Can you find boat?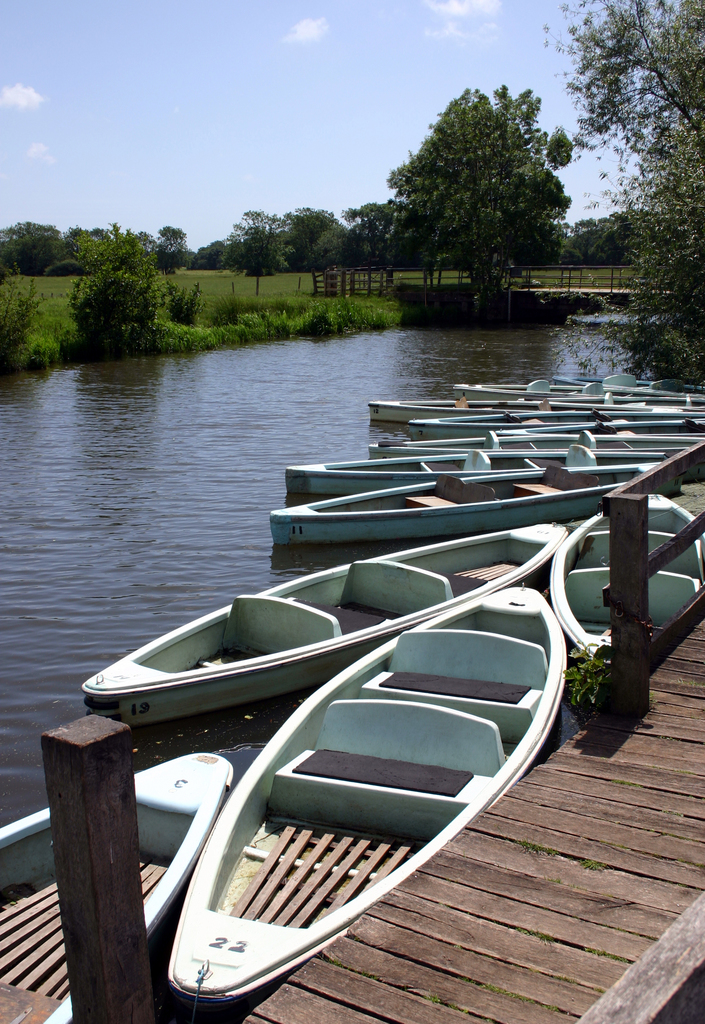
Yes, bounding box: pyautogui.locateOnScreen(163, 578, 562, 1001).
